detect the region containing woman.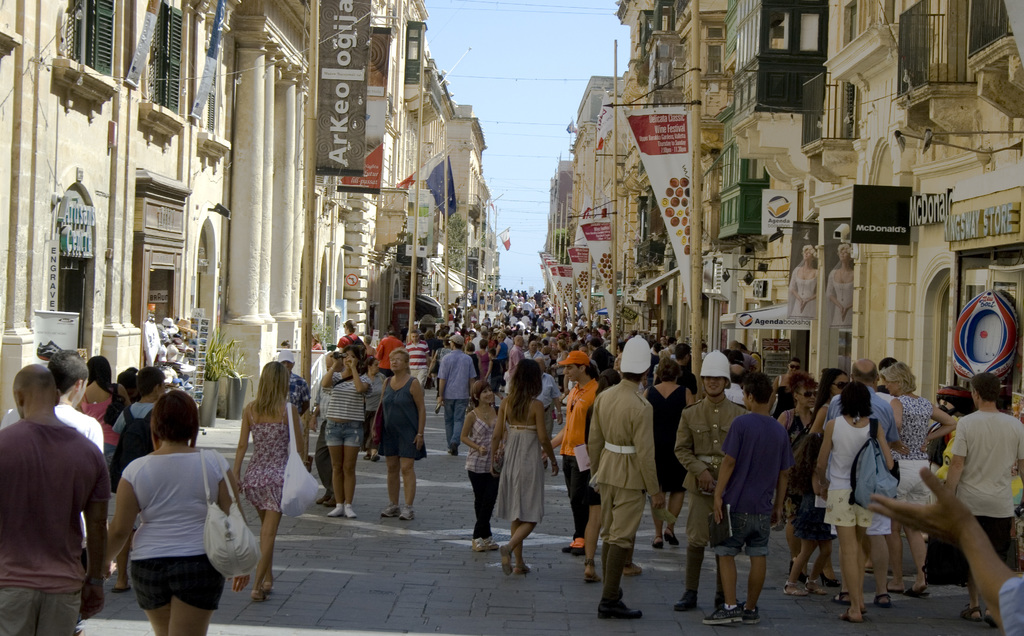
[641, 356, 695, 545].
